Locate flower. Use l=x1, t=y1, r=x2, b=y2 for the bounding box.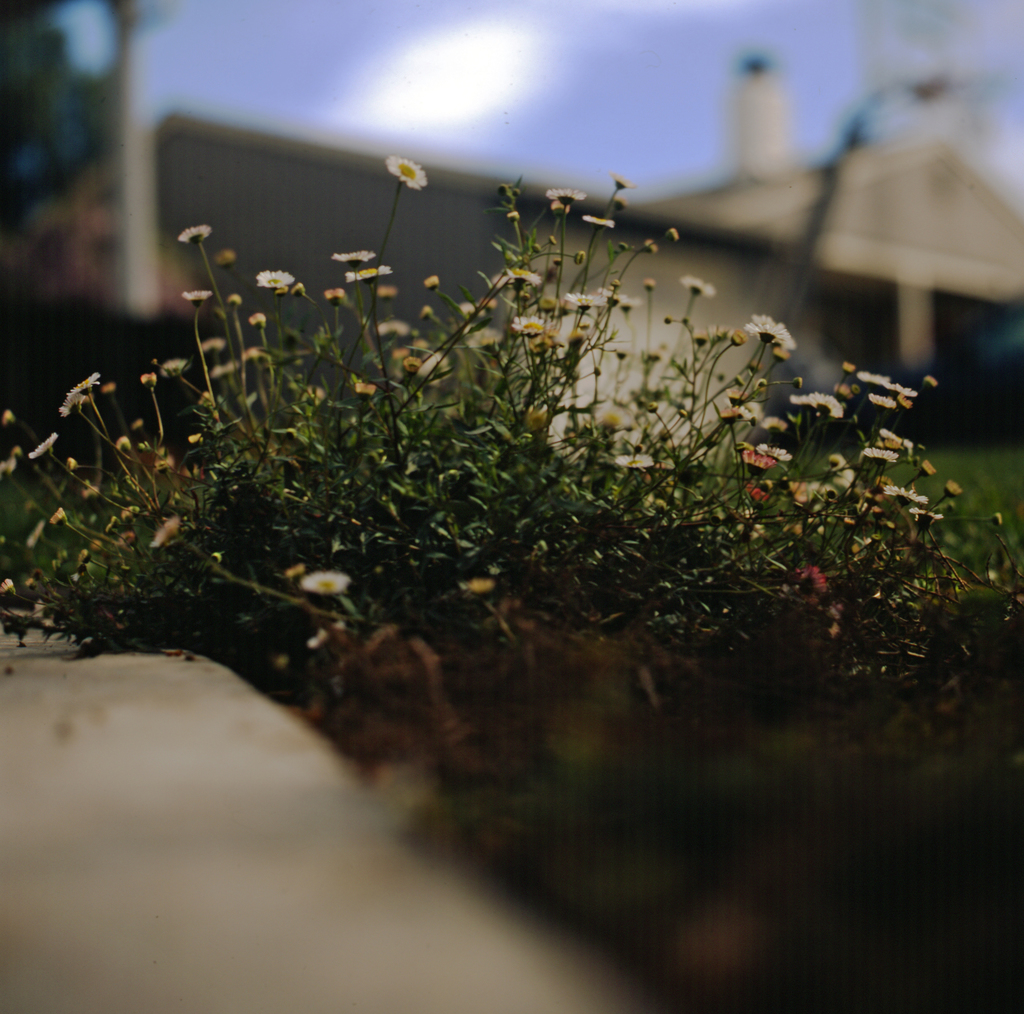
l=28, t=425, r=61, b=461.
